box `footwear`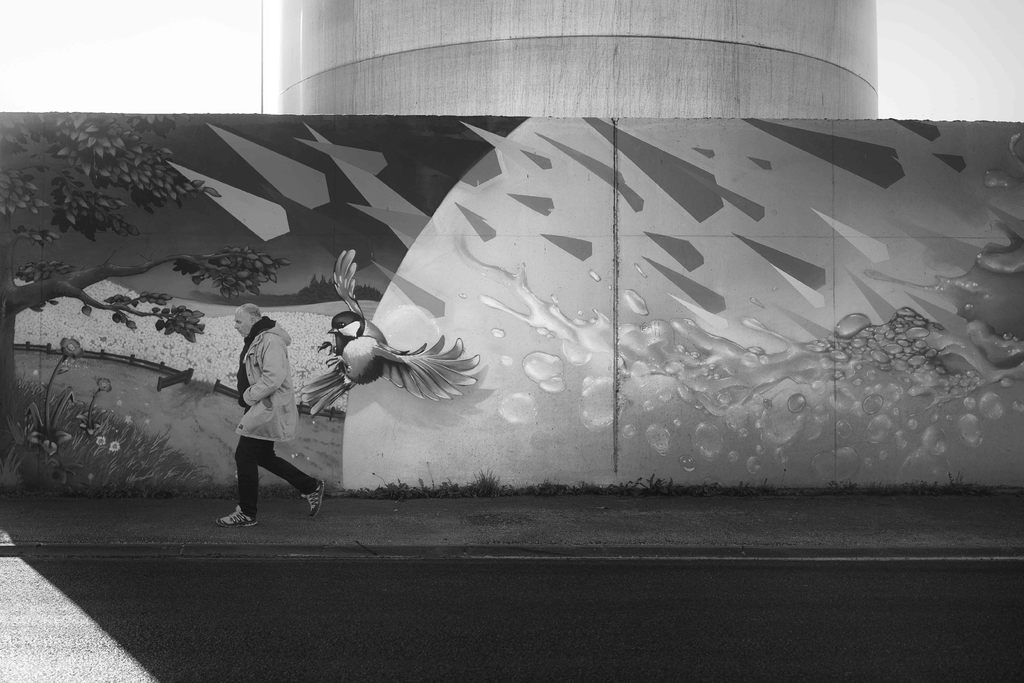
[304,481,326,513]
